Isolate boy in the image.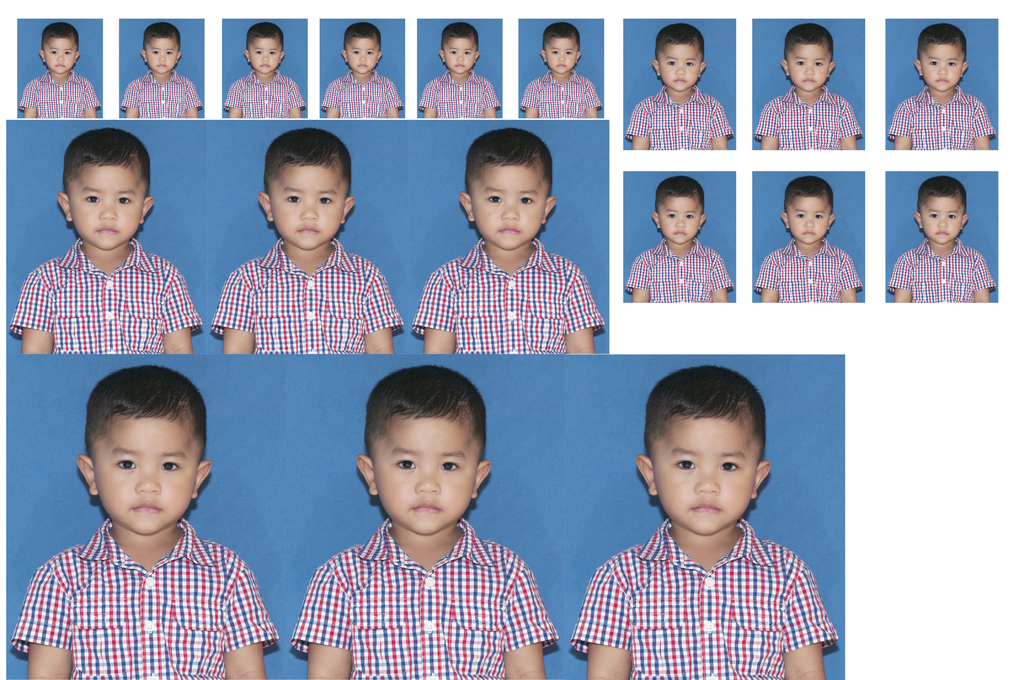
Isolated region: [left=893, top=178, right=998, bottom=302].
